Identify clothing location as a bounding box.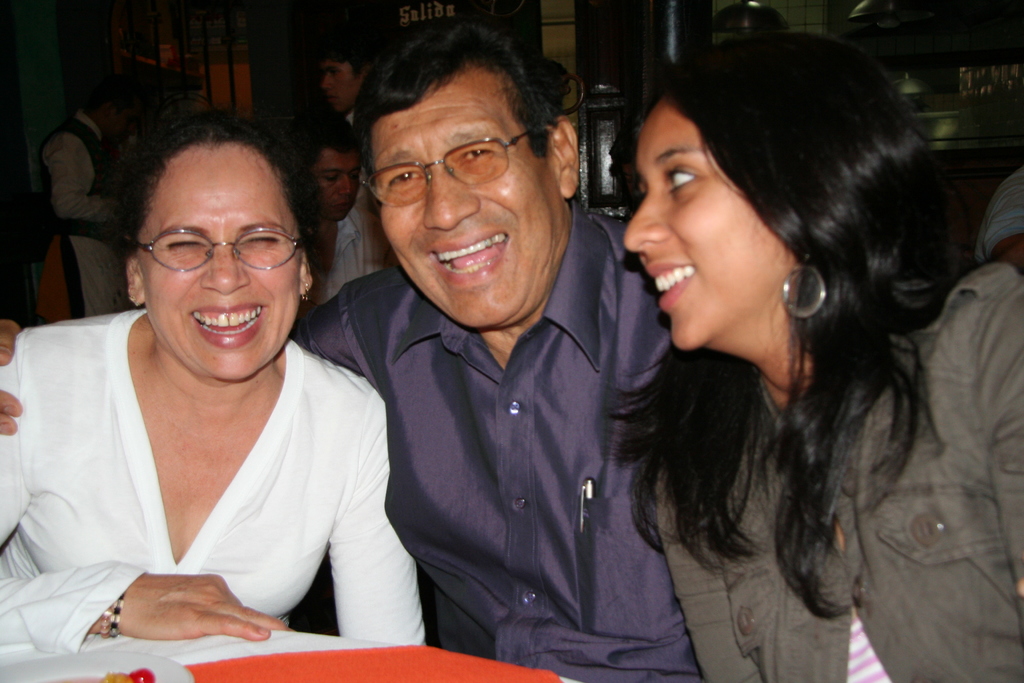
655, 259, 1023, 682.
